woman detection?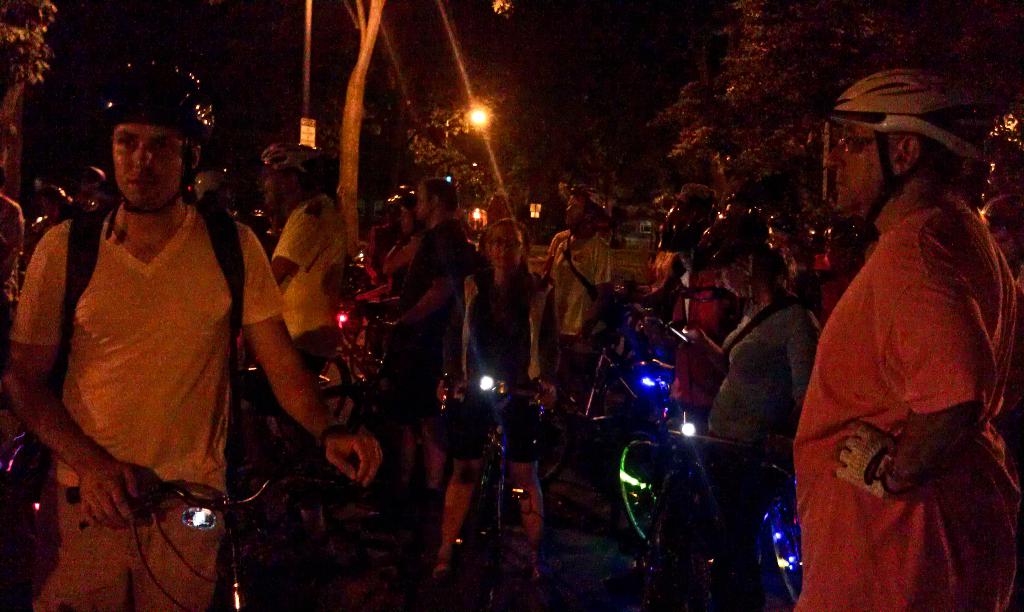
box=[678, 216, 831, 453]
